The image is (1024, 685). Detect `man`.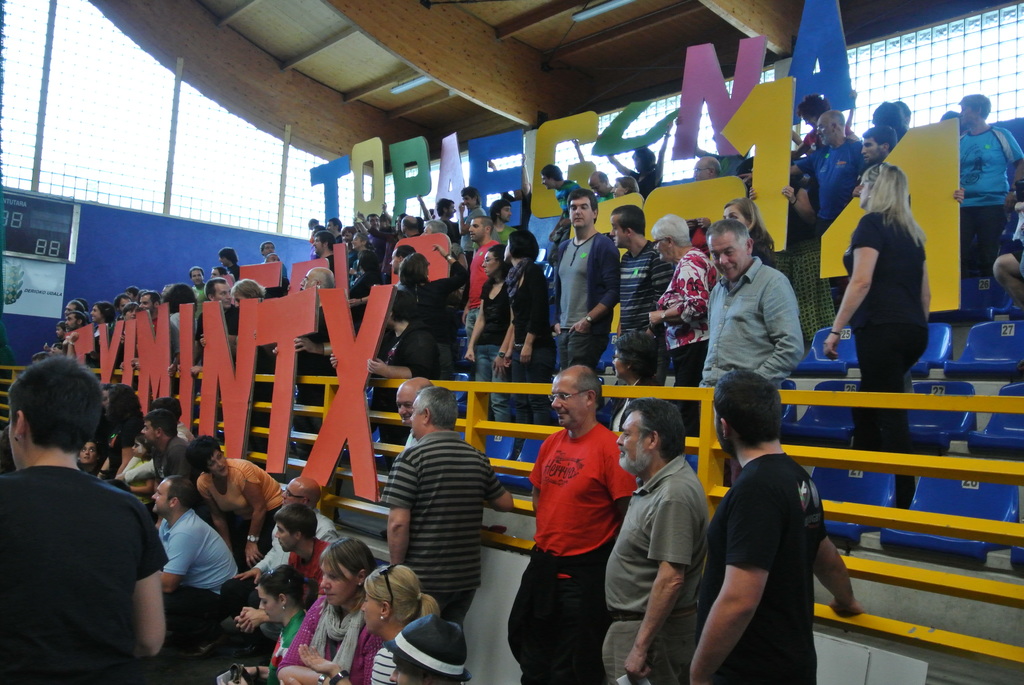
Detection: bbox=(150, 472, 236, 650).
